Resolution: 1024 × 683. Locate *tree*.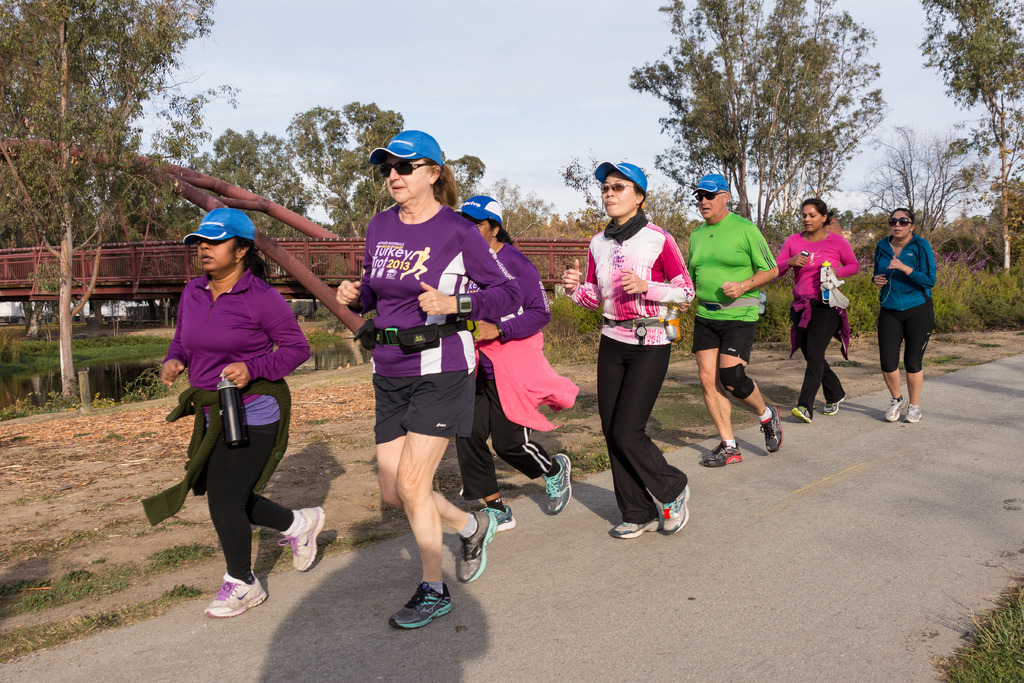
[913, 0, 1023, 281].
